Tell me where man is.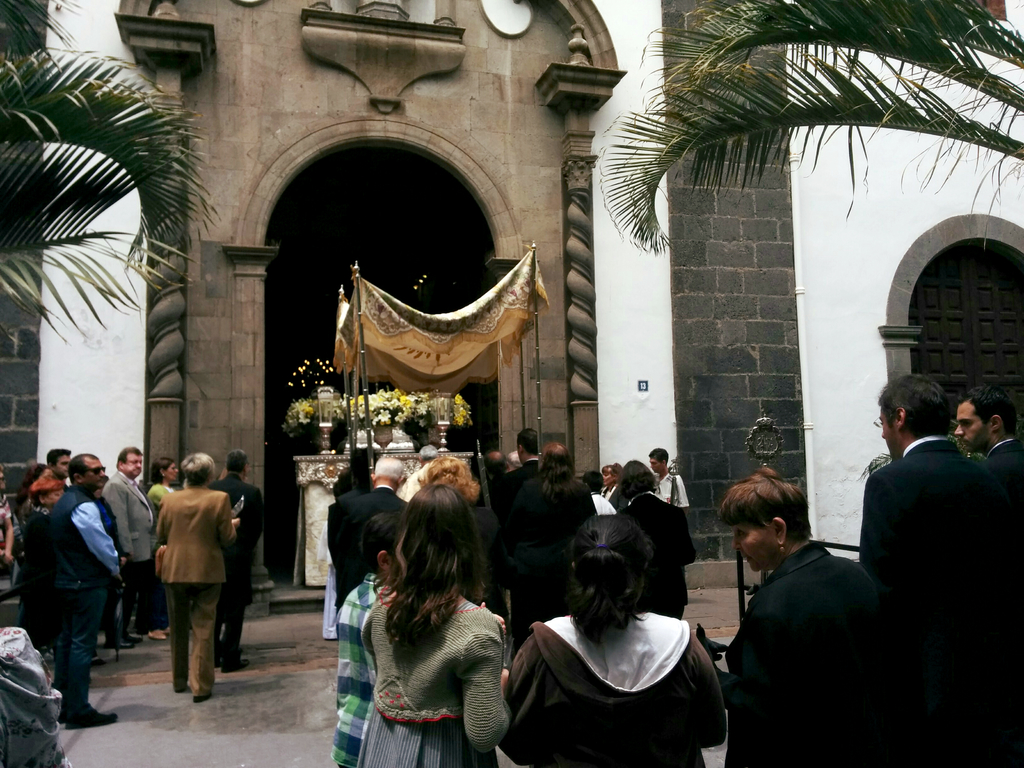
man is at Rect(489, 428, 538, 532).
